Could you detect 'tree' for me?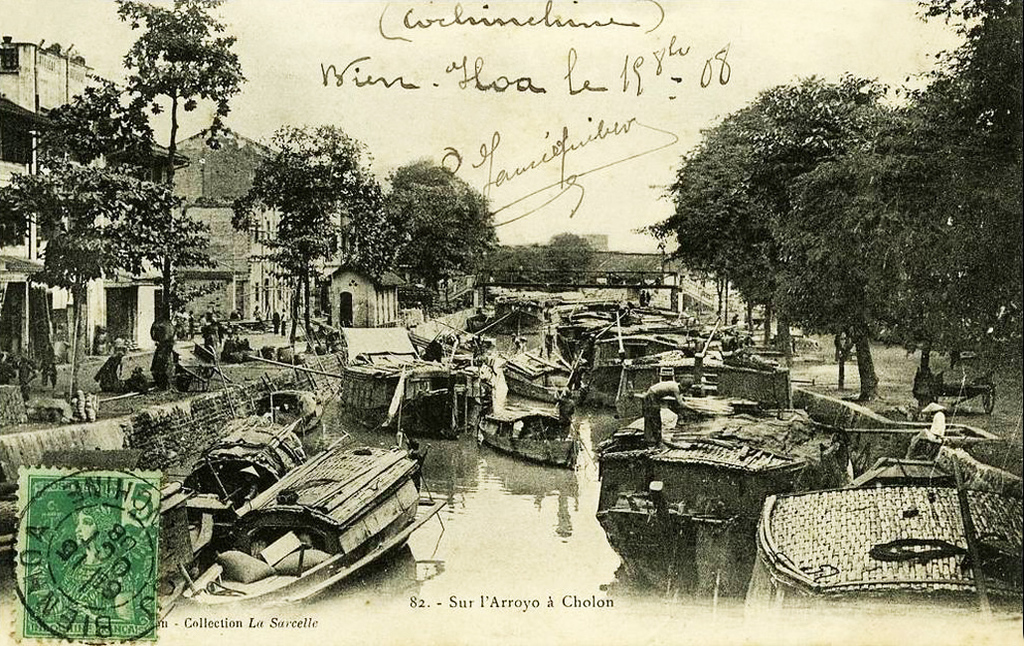
Detection result: rect(773, 143, 929, 404).
